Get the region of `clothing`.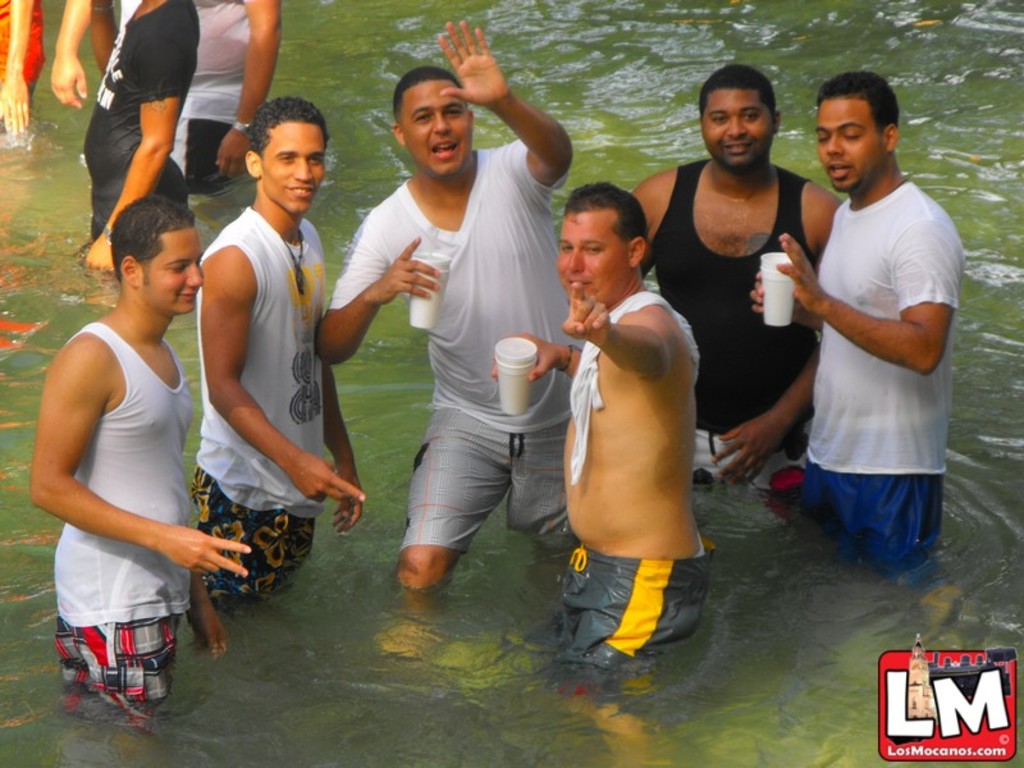
bbox=(671, 174, 840, 461).
